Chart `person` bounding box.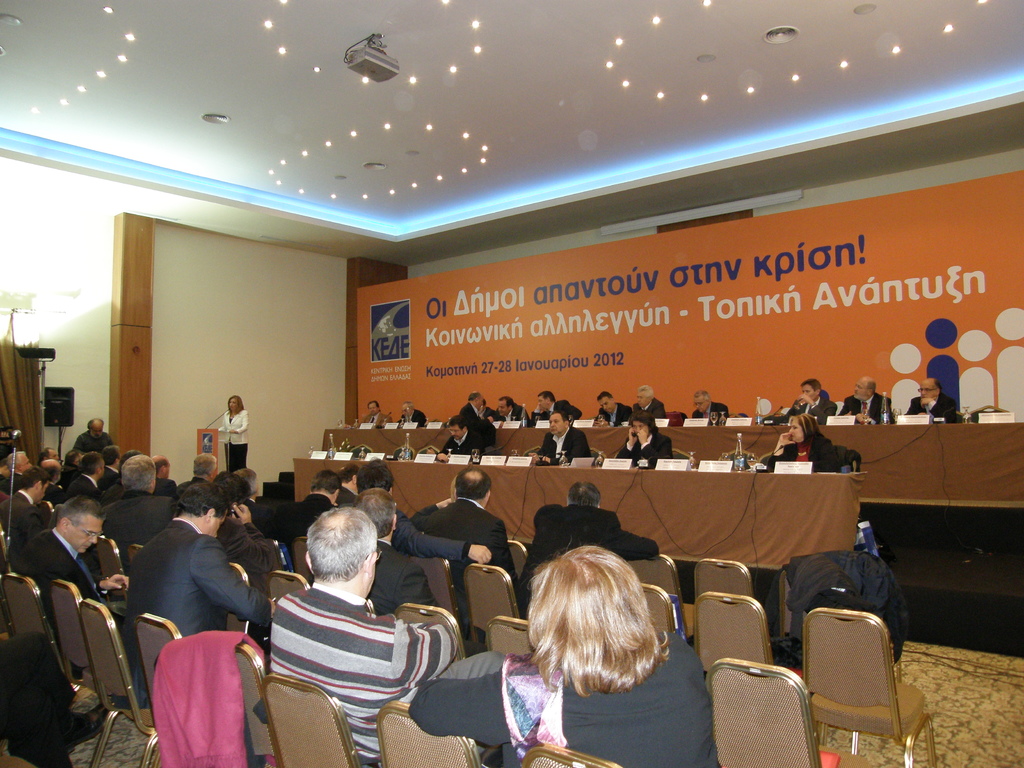
Charted: 220:397:250:472.
